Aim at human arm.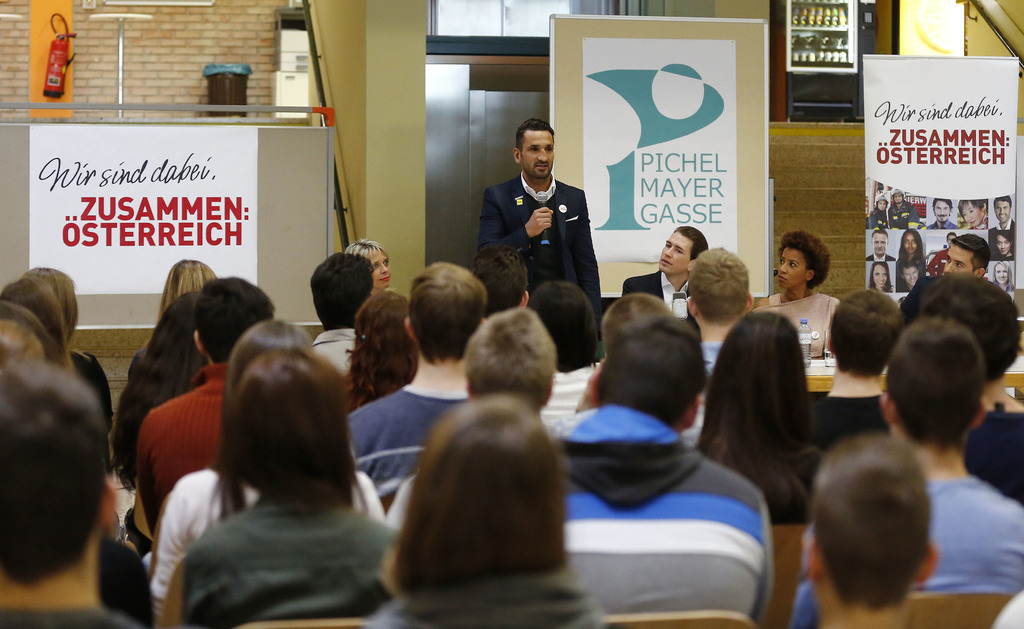
Aimed at 1004/493/1023/593.
